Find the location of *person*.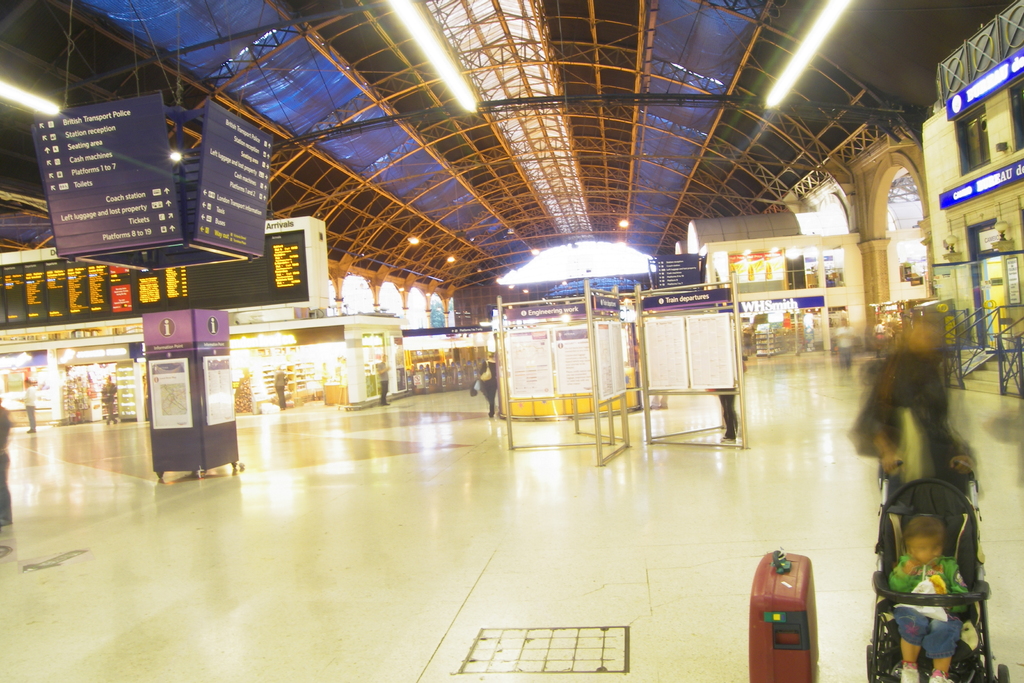
Location: Rect(99, 370, 119, 420).
